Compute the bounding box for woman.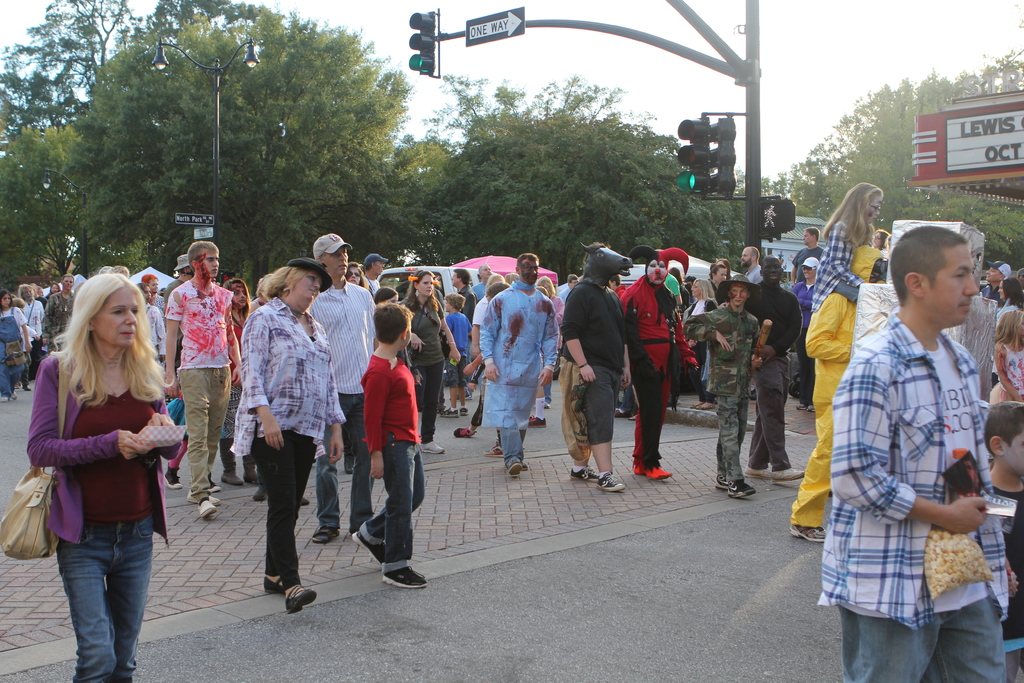
536 268 566 376.
